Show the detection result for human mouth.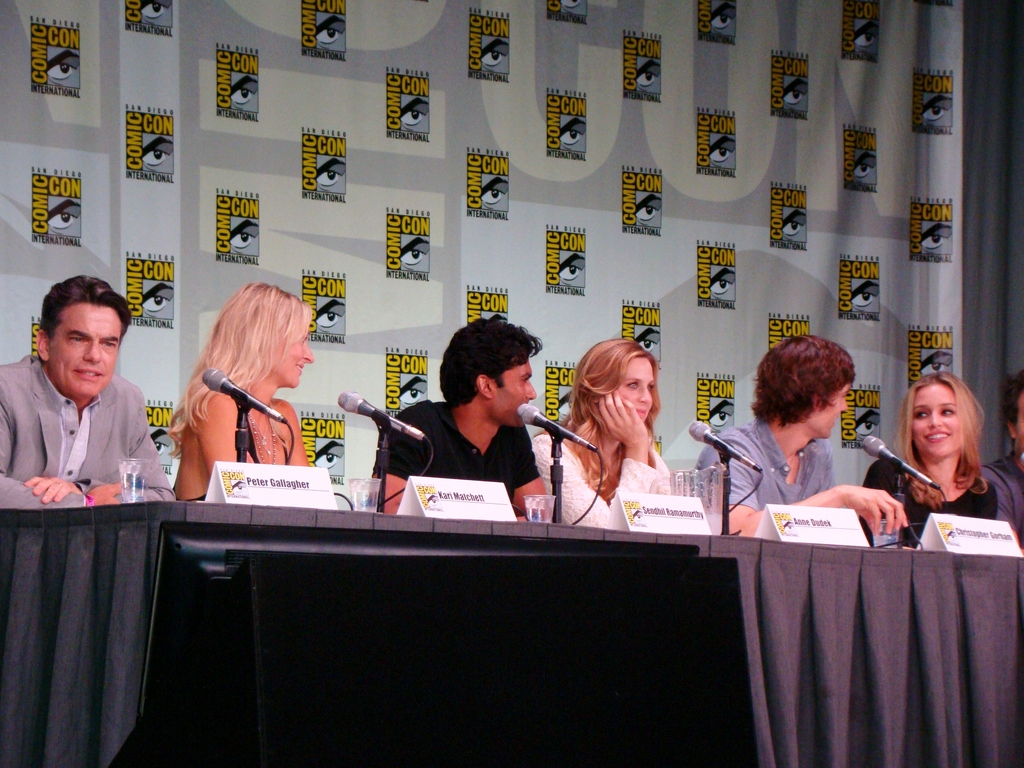
left=634, top=408, right=648, bottom=416.
